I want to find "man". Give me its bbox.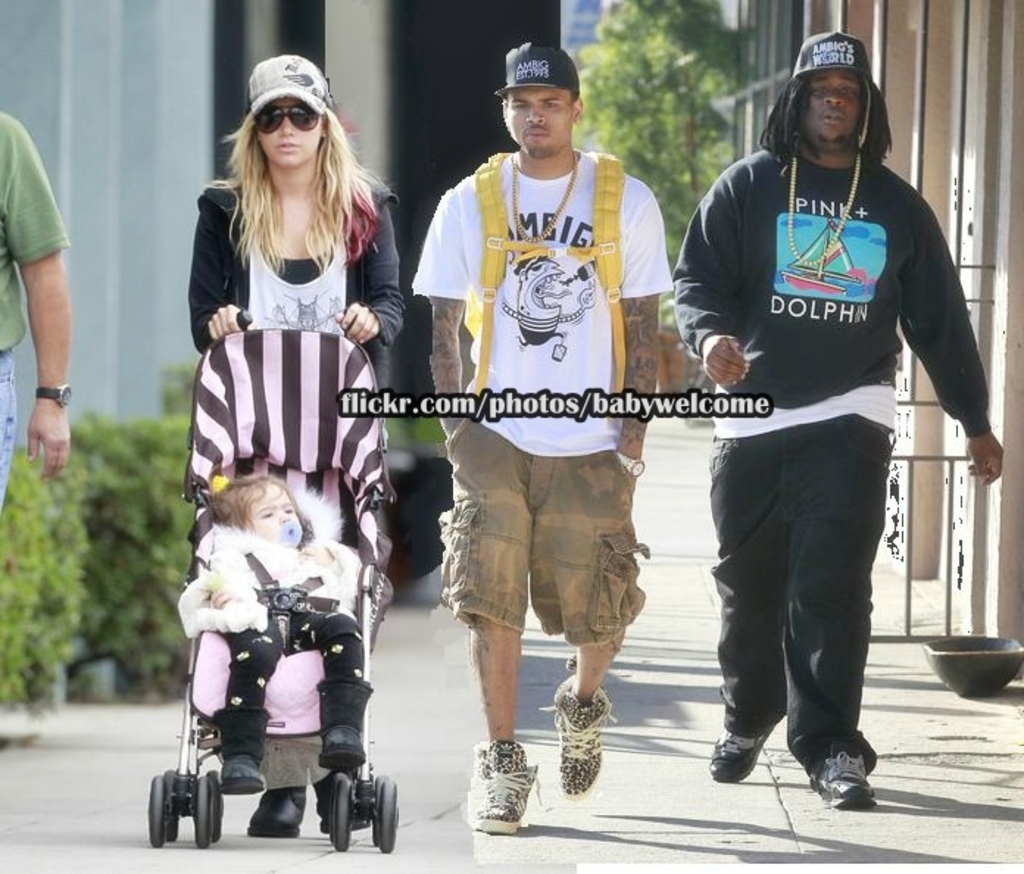
<box>668,24,1006,815</box>.
